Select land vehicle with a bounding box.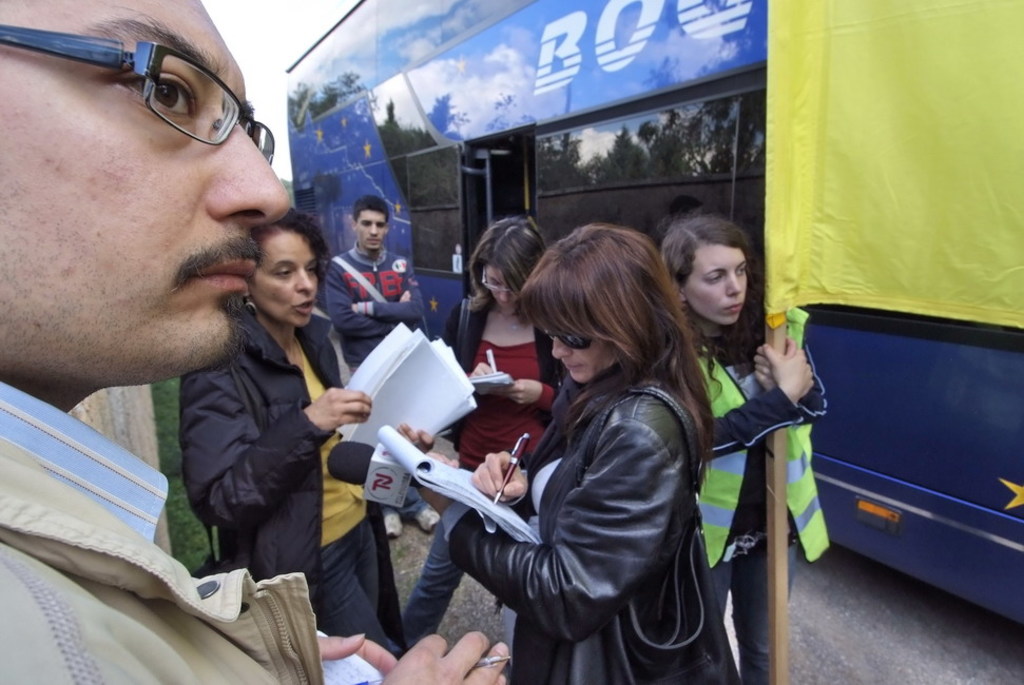
<box>282,4,1023,622</box>.
